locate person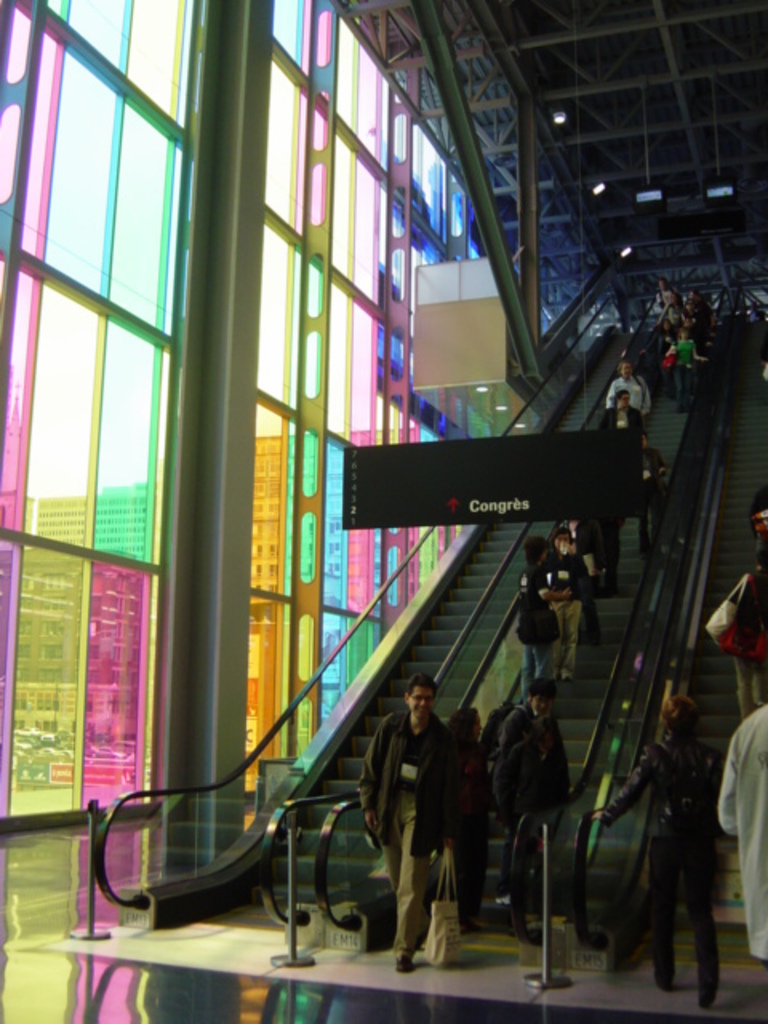
bbox=[632, 653, 739, 1011]
